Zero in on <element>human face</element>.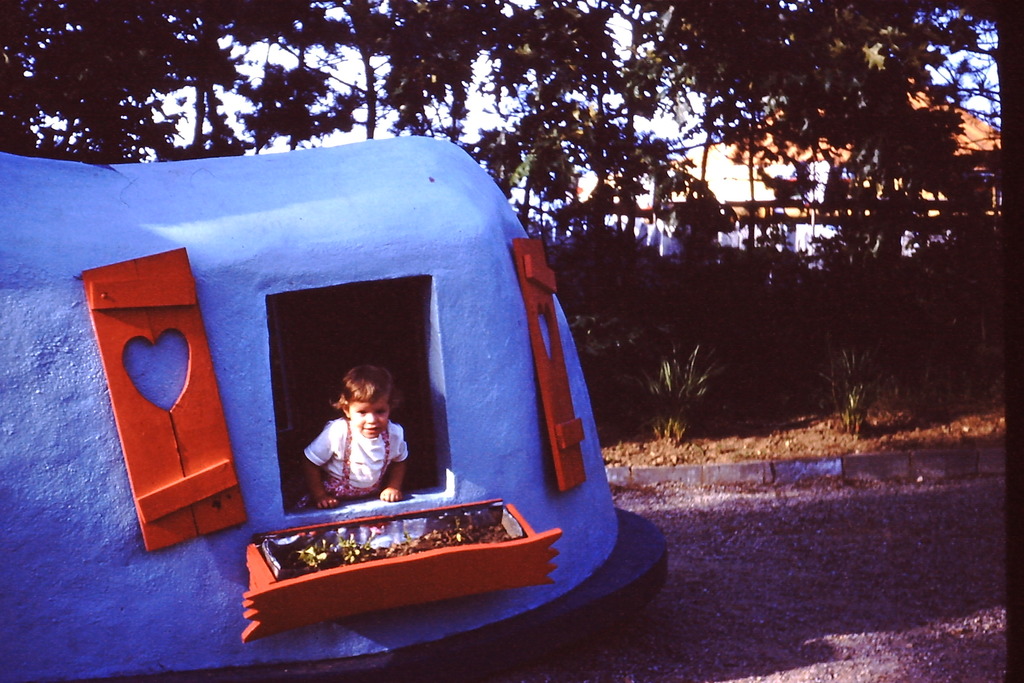
Zeroed in: bbox=[349, 397, 393, 440].
